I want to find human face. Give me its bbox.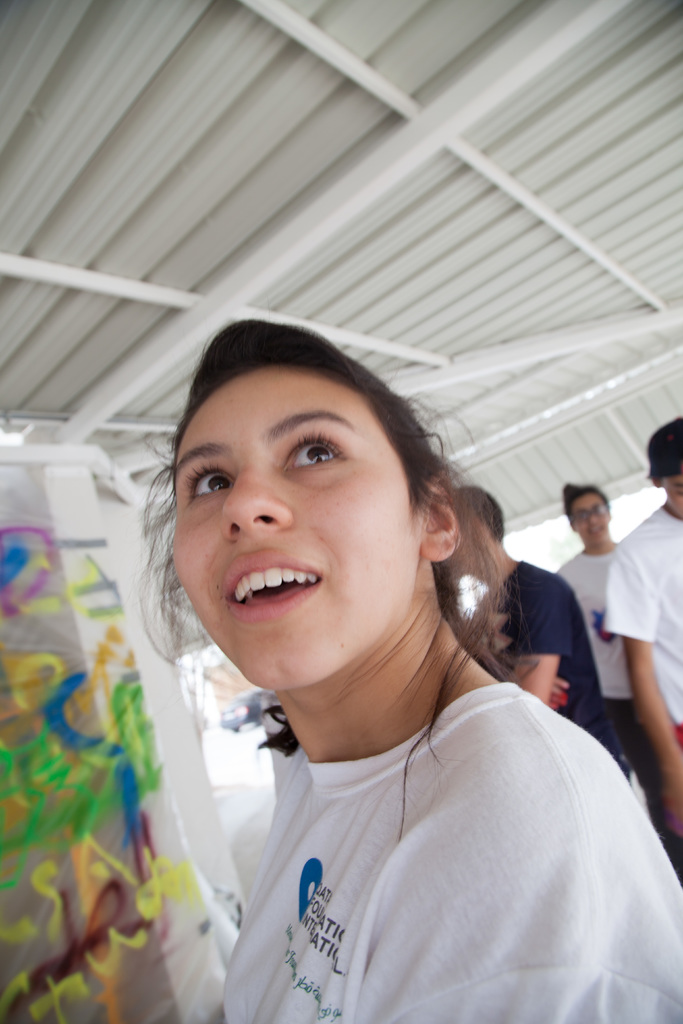
left=567, top=494, right=611, bottom=545.
